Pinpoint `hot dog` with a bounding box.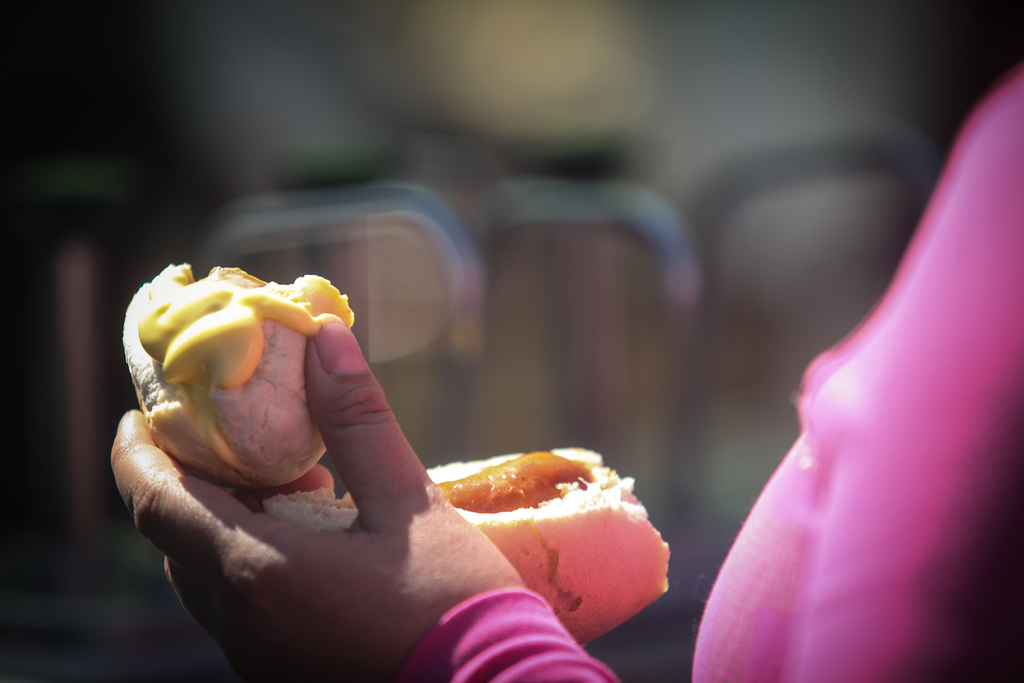
l=262, t=440, r=675, b=651.
